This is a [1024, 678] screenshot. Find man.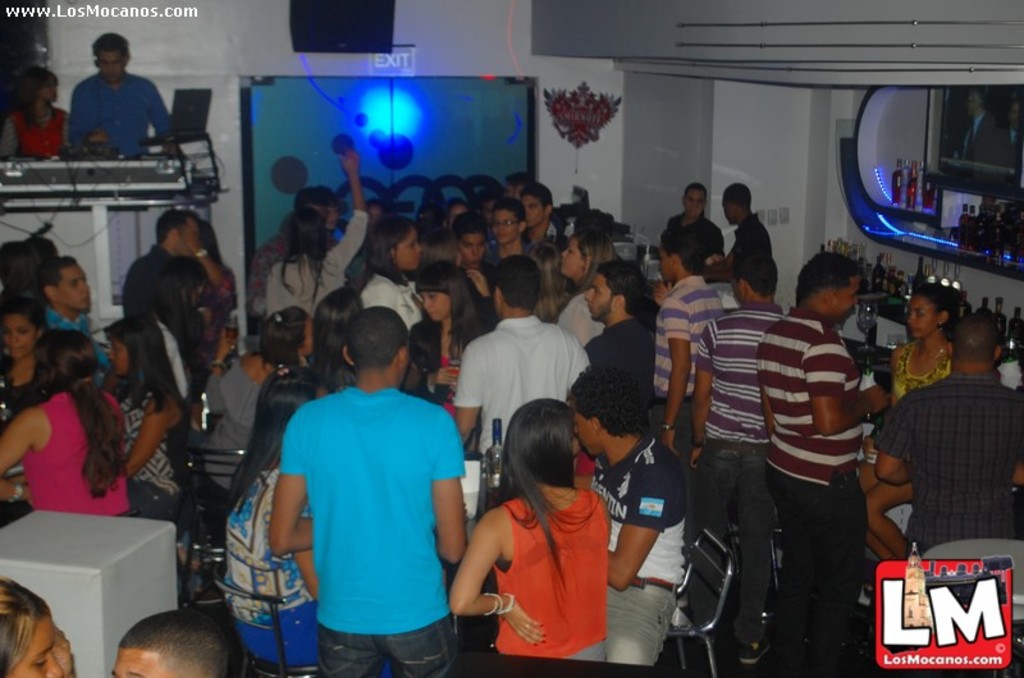
Bounding box: bbox(63, 31, 187, 162).
